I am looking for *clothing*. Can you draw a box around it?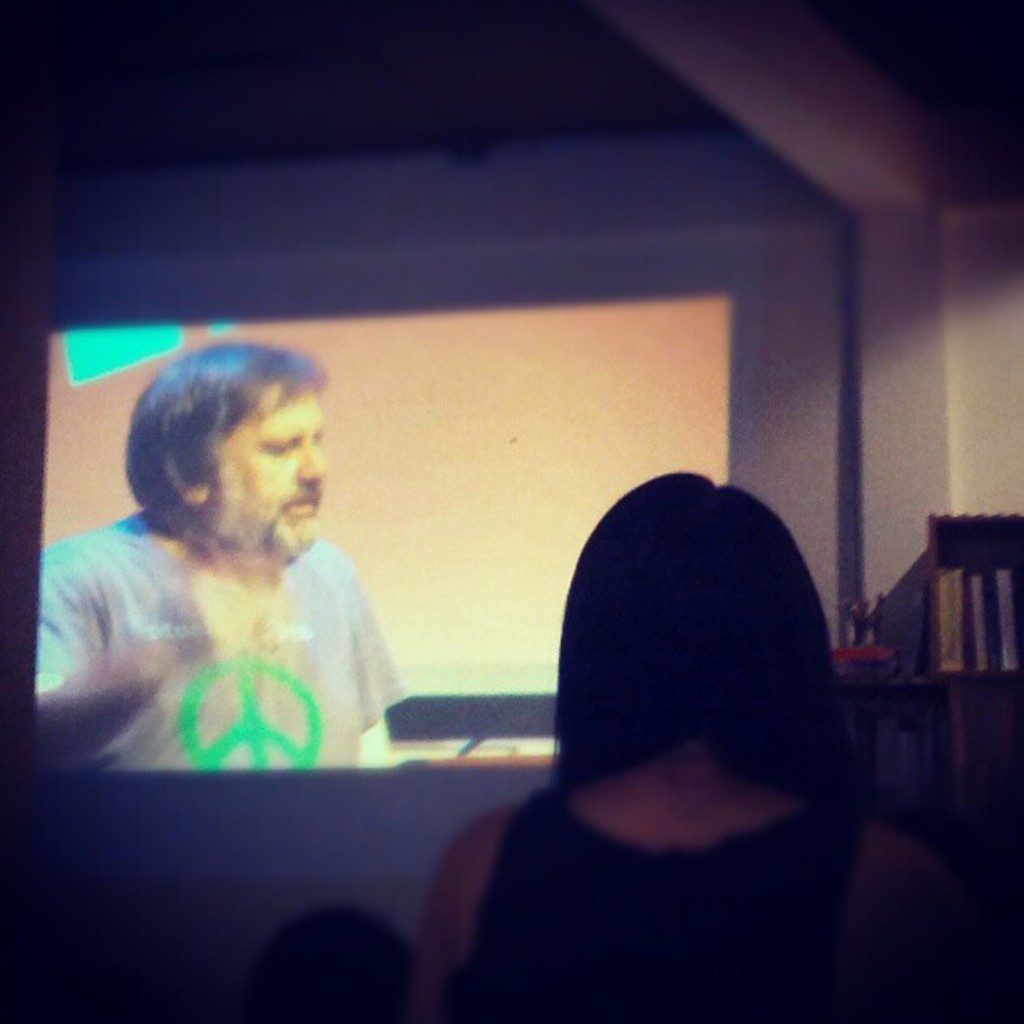
Sure, the bounding box is (448, 780, 882, 1022).
